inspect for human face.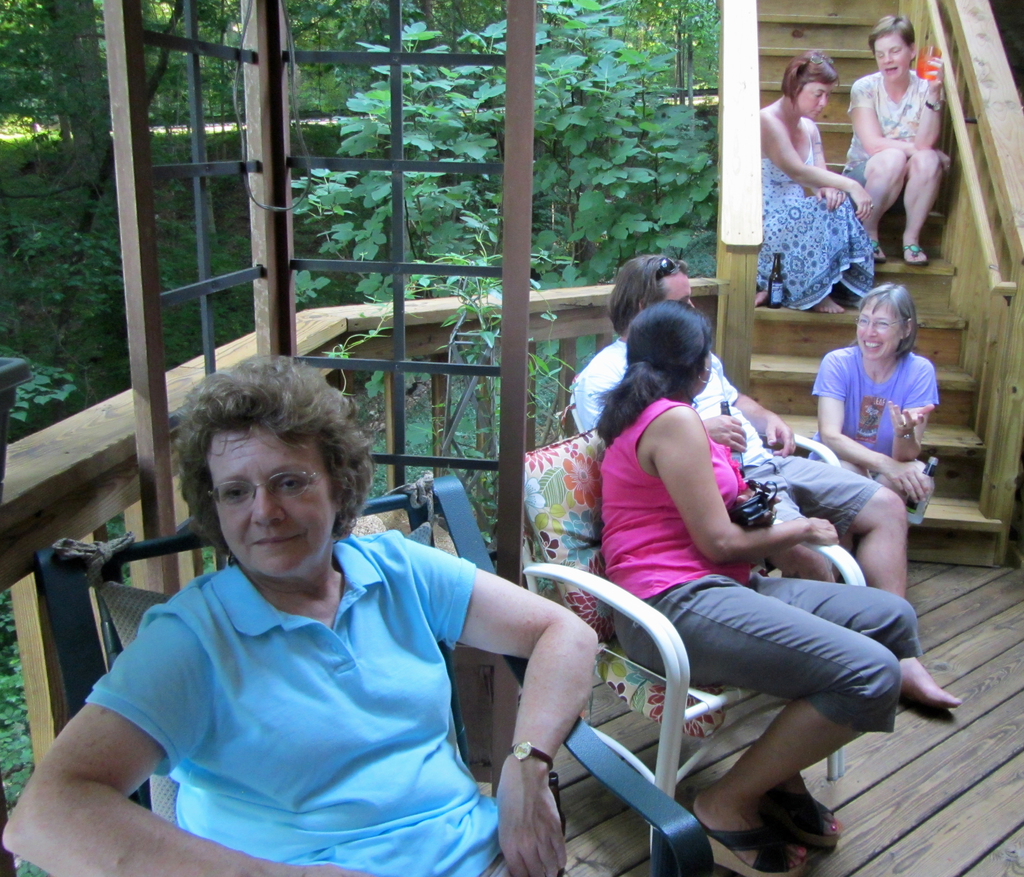
Inspection: l=663, t=270, r=693, b=311.
